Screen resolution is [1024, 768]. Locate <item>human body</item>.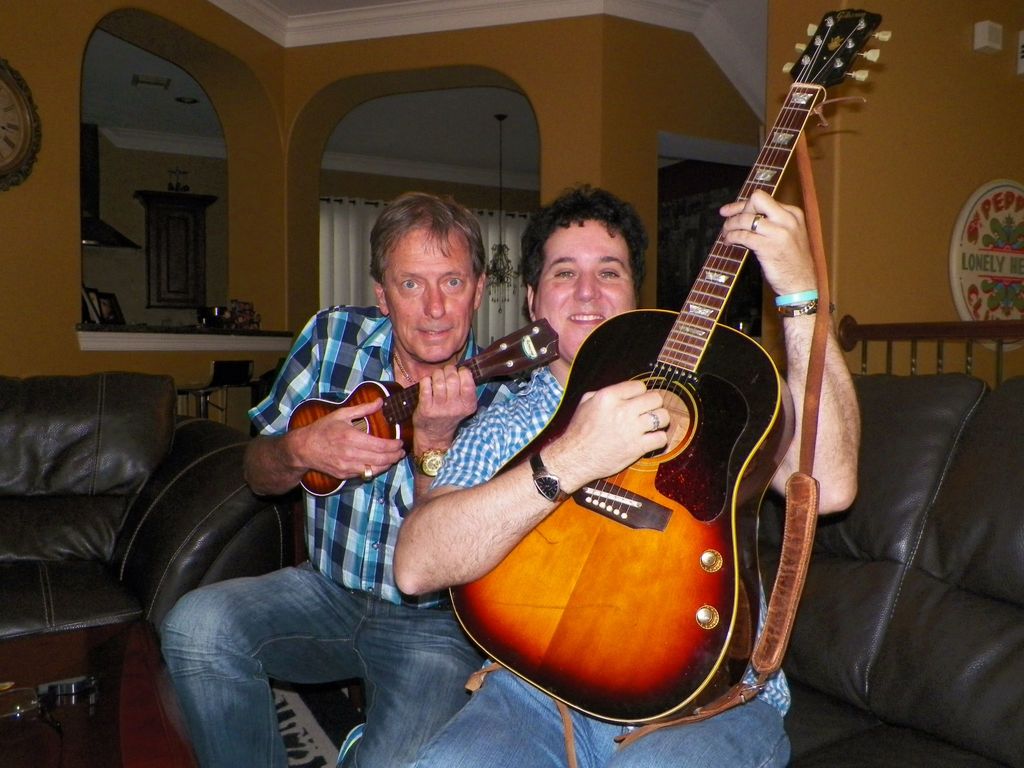
BBox(210, 209, 522, 756).
